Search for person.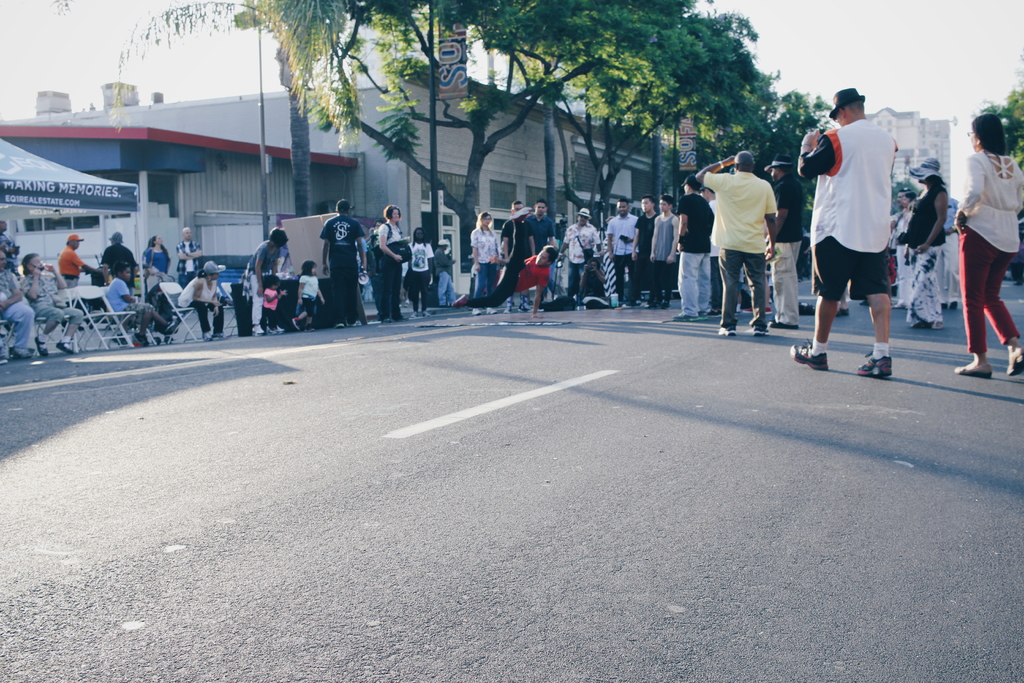
Found at x1=670, y1=173, x2=711, y2=320.
